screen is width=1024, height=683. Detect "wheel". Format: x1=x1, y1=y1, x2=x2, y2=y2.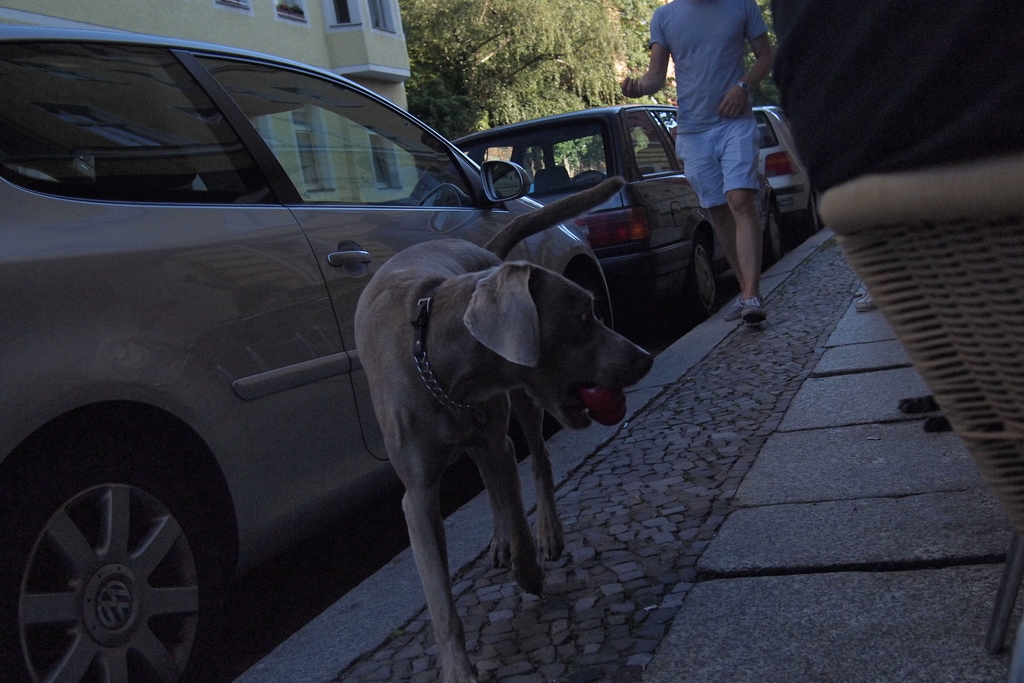
x1=569, y1=168, x2=607, y2=185.
